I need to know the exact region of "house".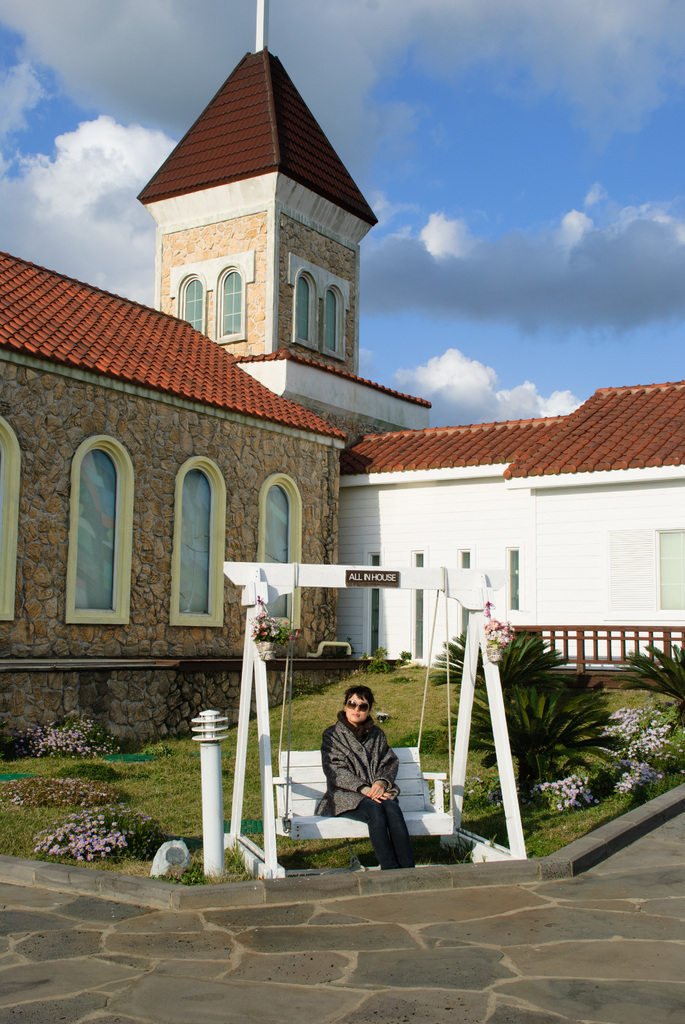
Region: (left=336, top=378, right=684, bottom=665).
